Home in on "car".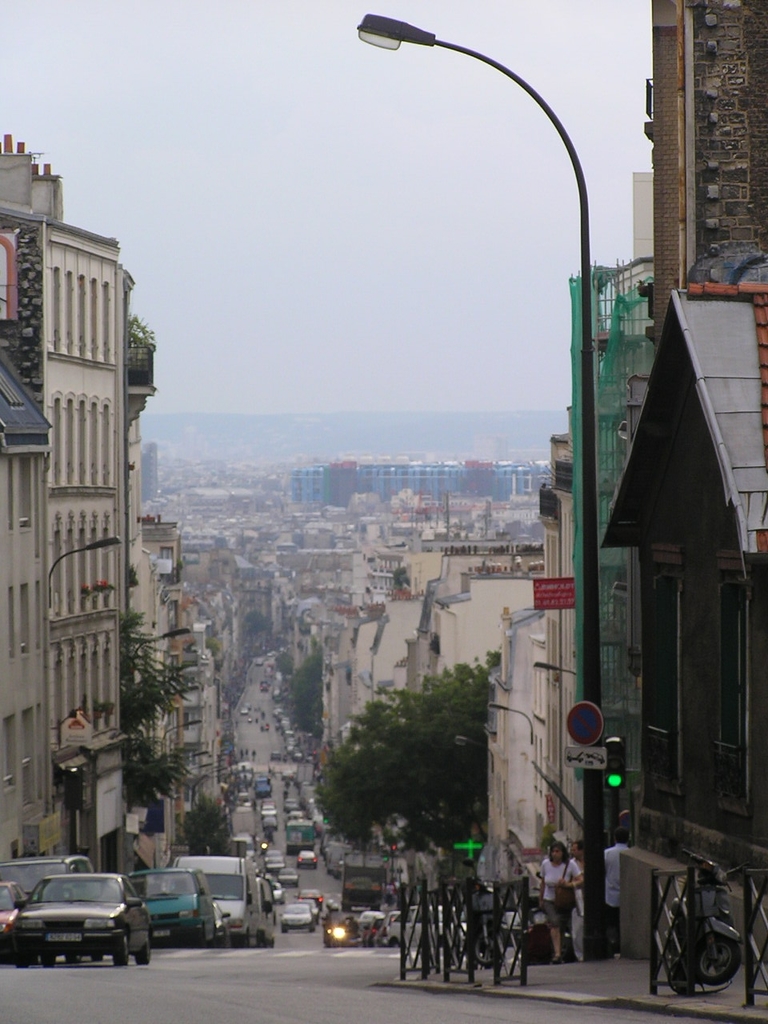
Homed in at crop(8, 873, 147, 962).
